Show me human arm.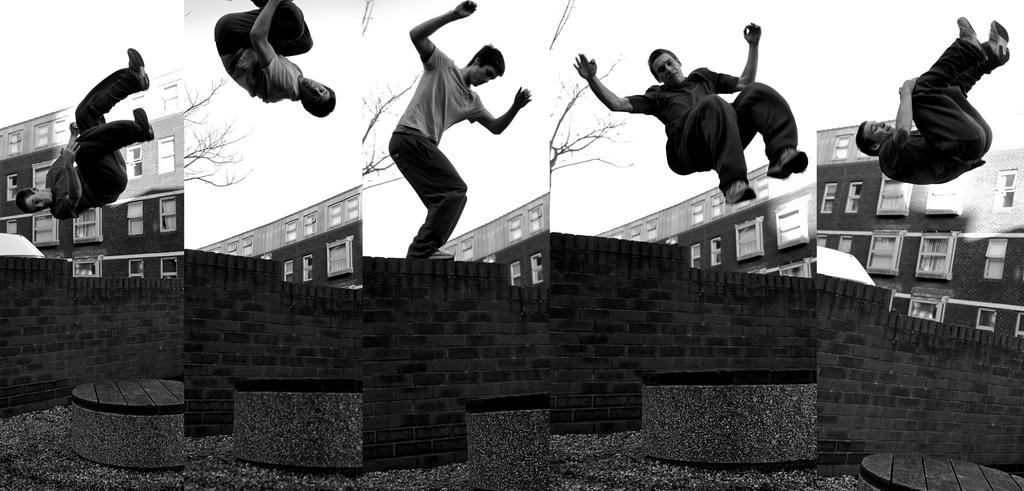
human arm is here: rect(248, 0, 294, 101).
